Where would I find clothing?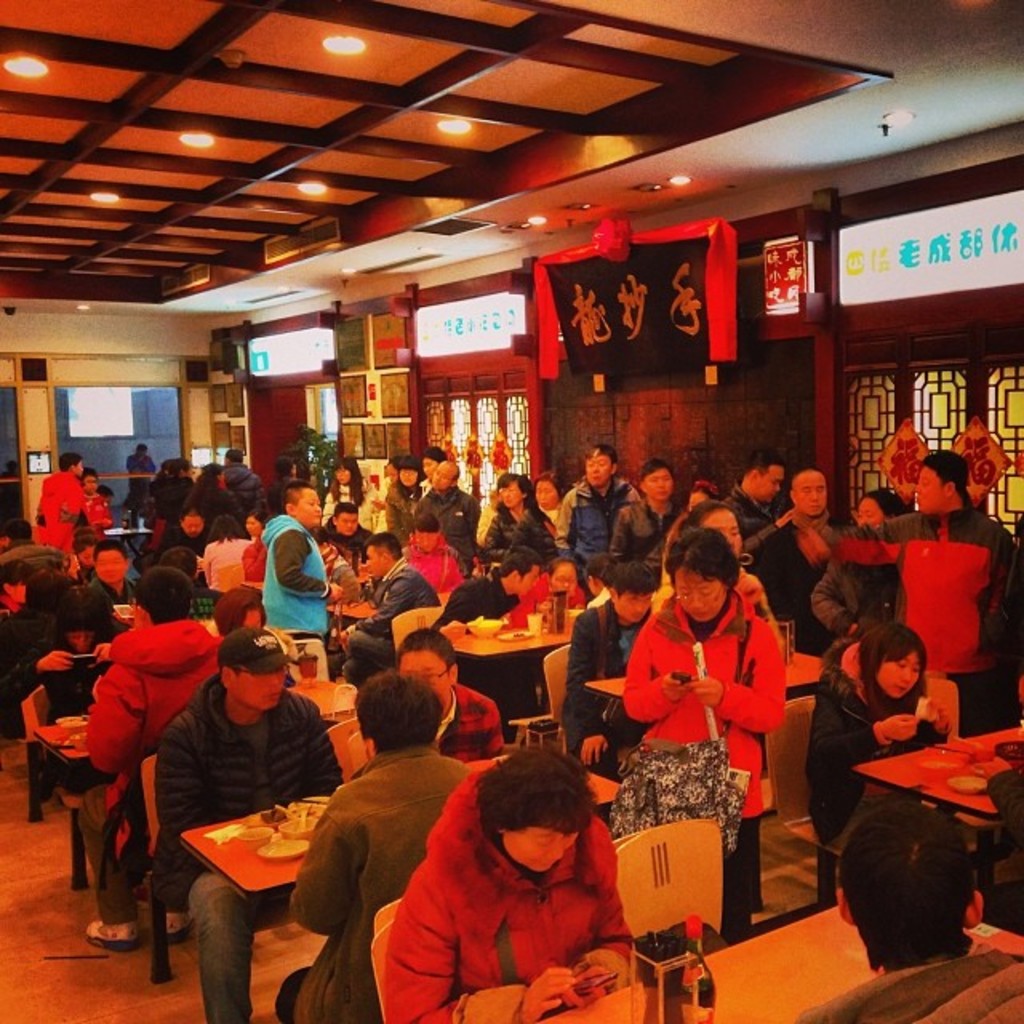
At box(6, 541, 62, 568).
